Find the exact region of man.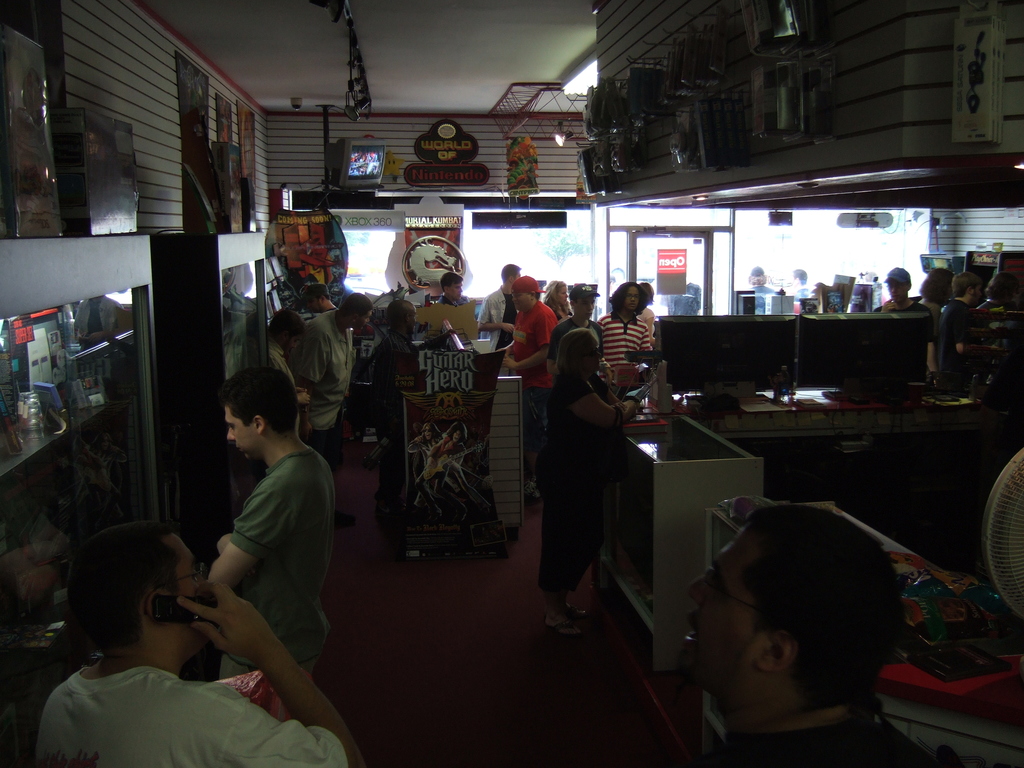
Exact region: (431,273,465,308).
